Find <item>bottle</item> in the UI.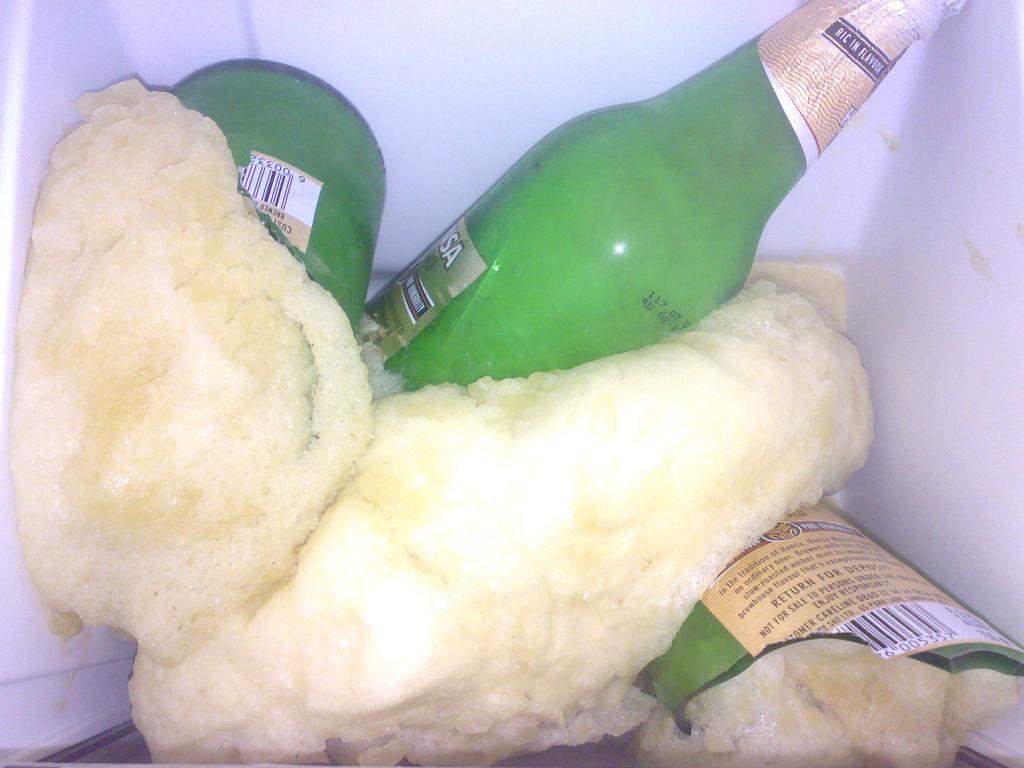
UI element at x1=348, y1=0, x2=970, y2=392.
